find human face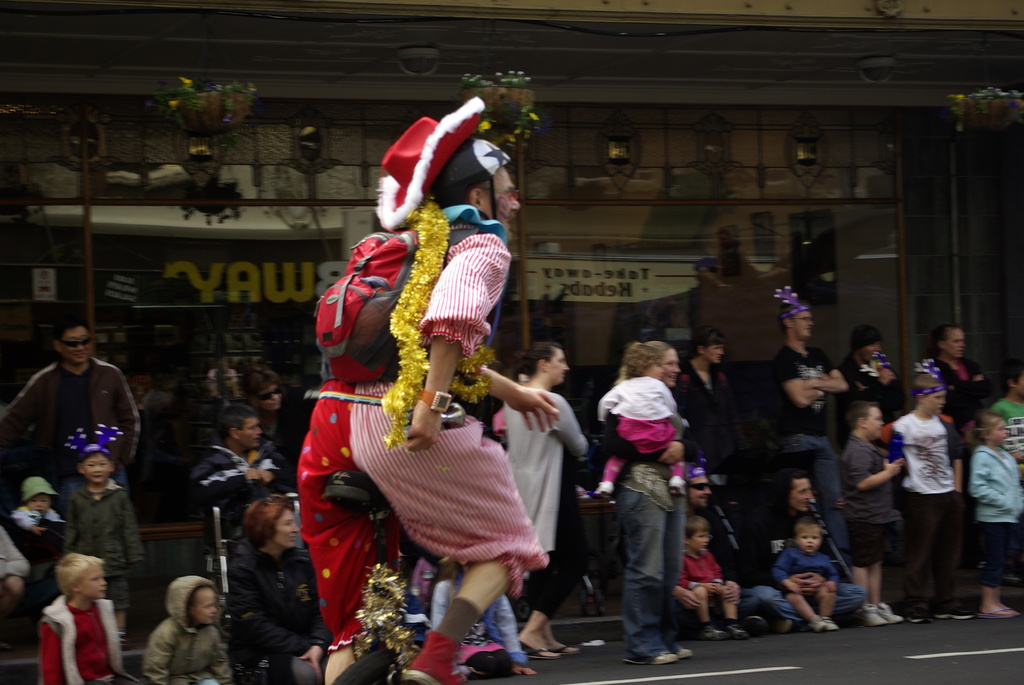
[275,508,300,547]
